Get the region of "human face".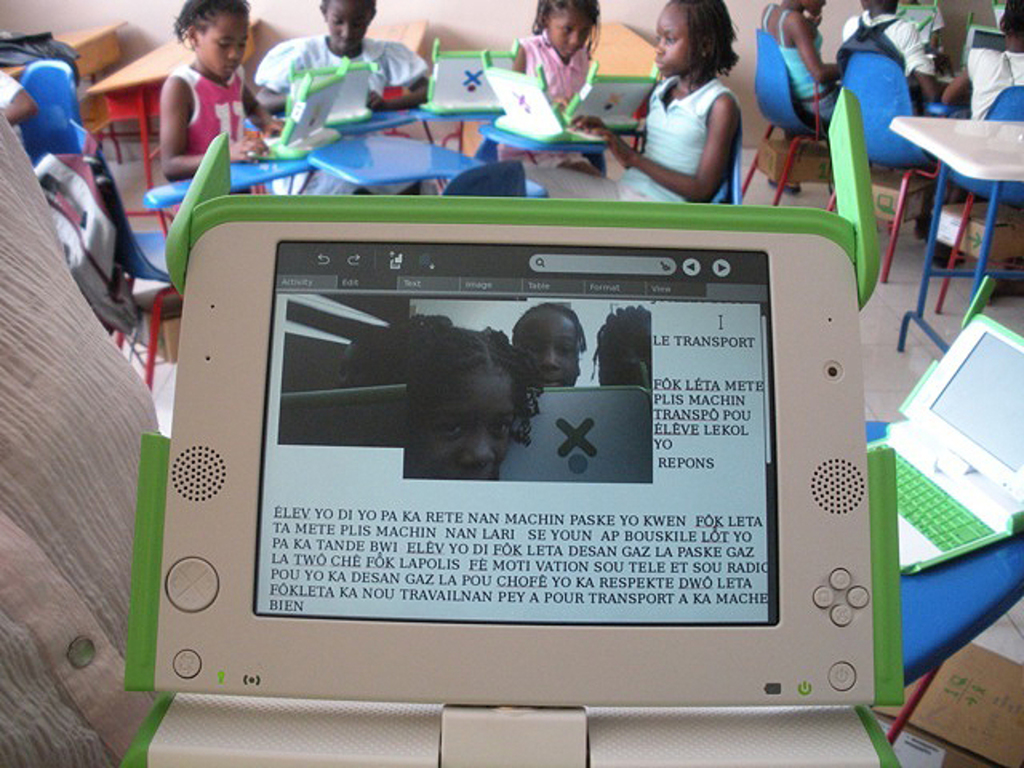
l=195, t=8, r=250, b=80.
